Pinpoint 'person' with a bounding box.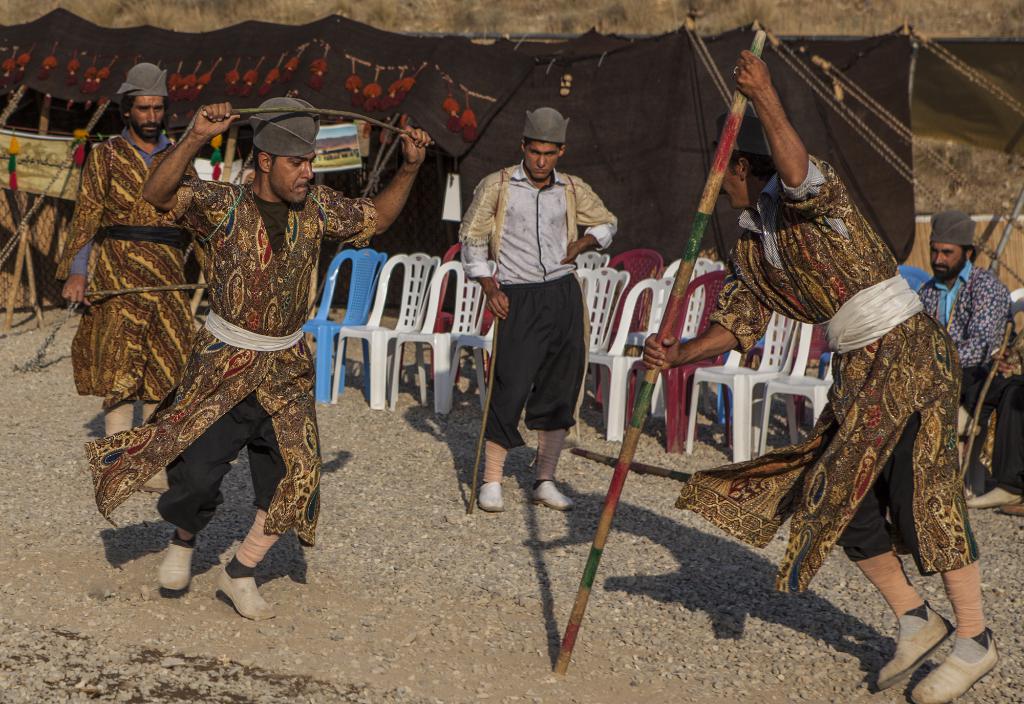
[63, 59, 225, 488].
